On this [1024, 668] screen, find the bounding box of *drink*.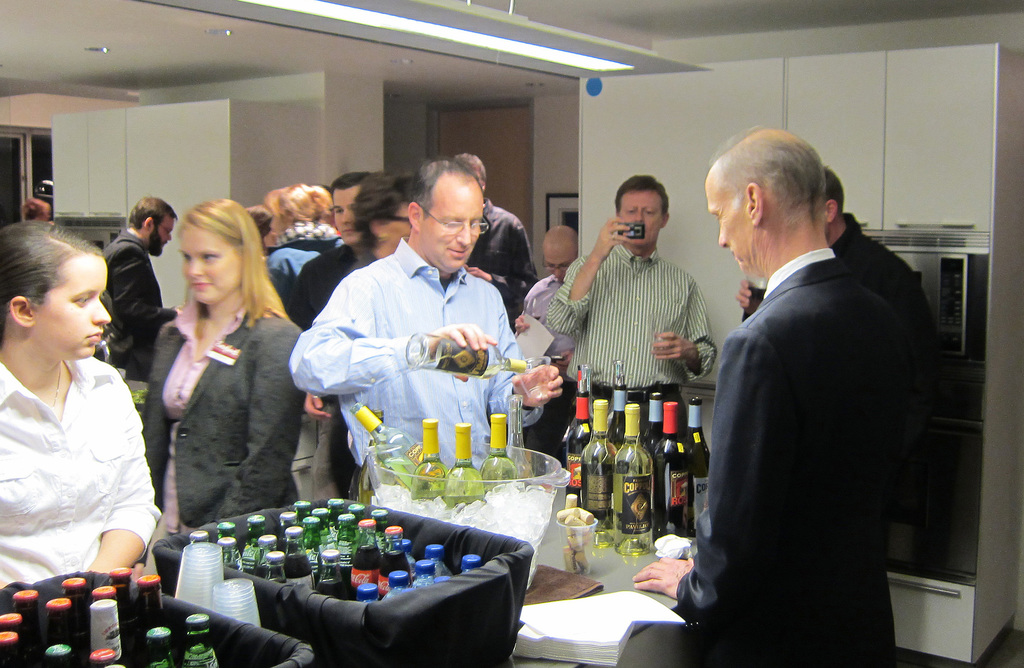
Bounding box: box=[351, 402, 426, 492].
